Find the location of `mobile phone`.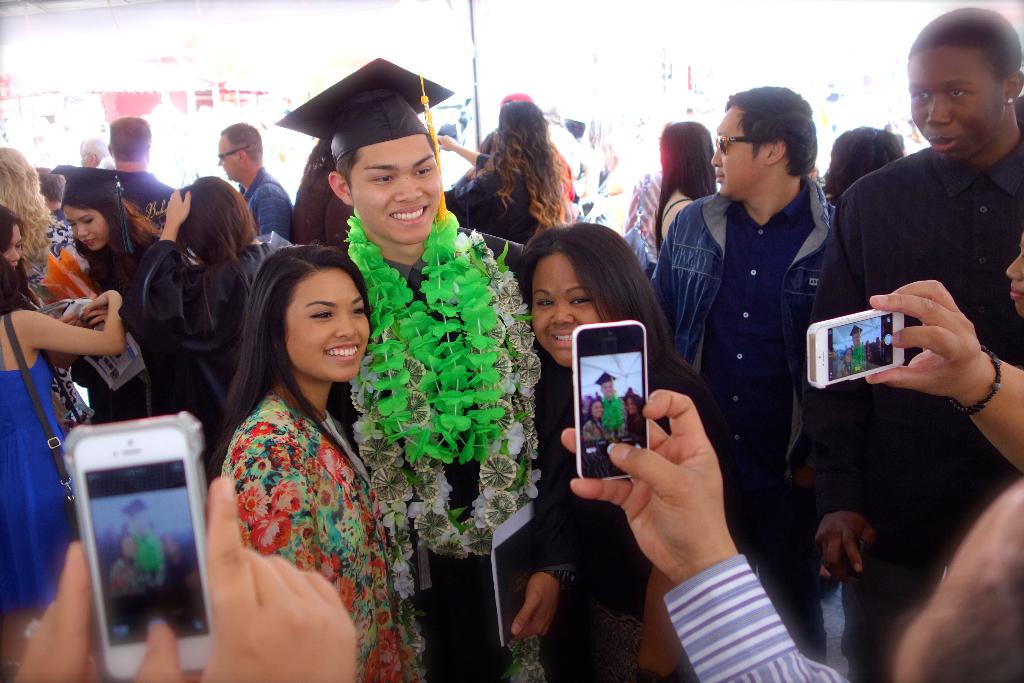
Location: [574, 319, 652, 481].
